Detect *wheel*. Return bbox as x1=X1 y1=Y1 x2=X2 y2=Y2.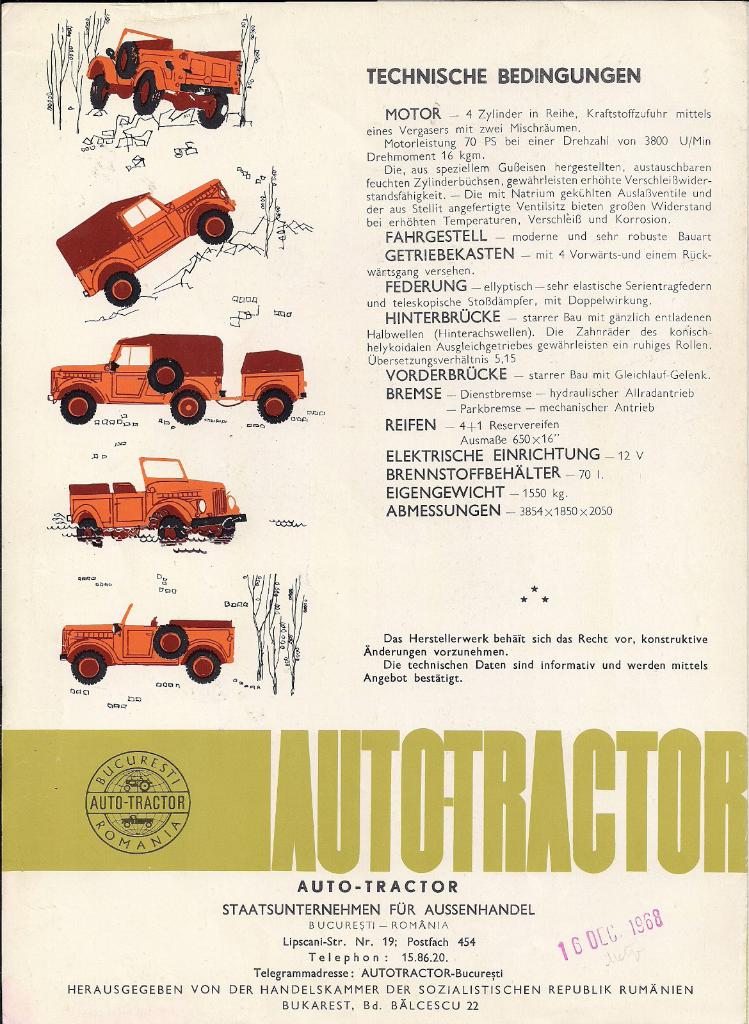
x1=259 y1=389 x2=288 y2=419.
